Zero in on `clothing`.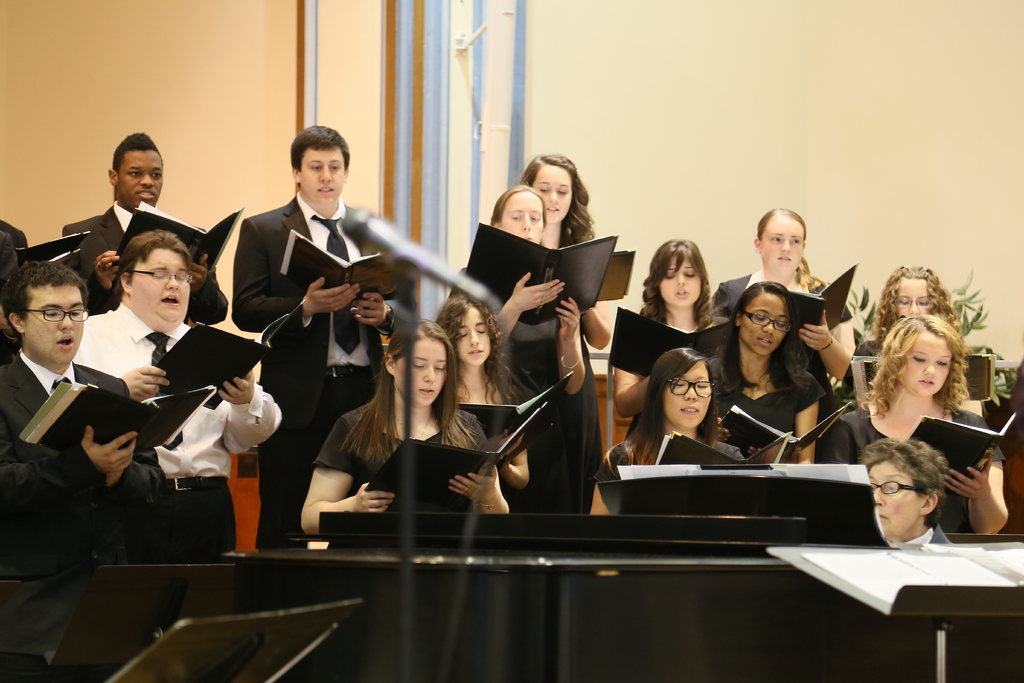
Zeroed in: 5/312/144/536.
